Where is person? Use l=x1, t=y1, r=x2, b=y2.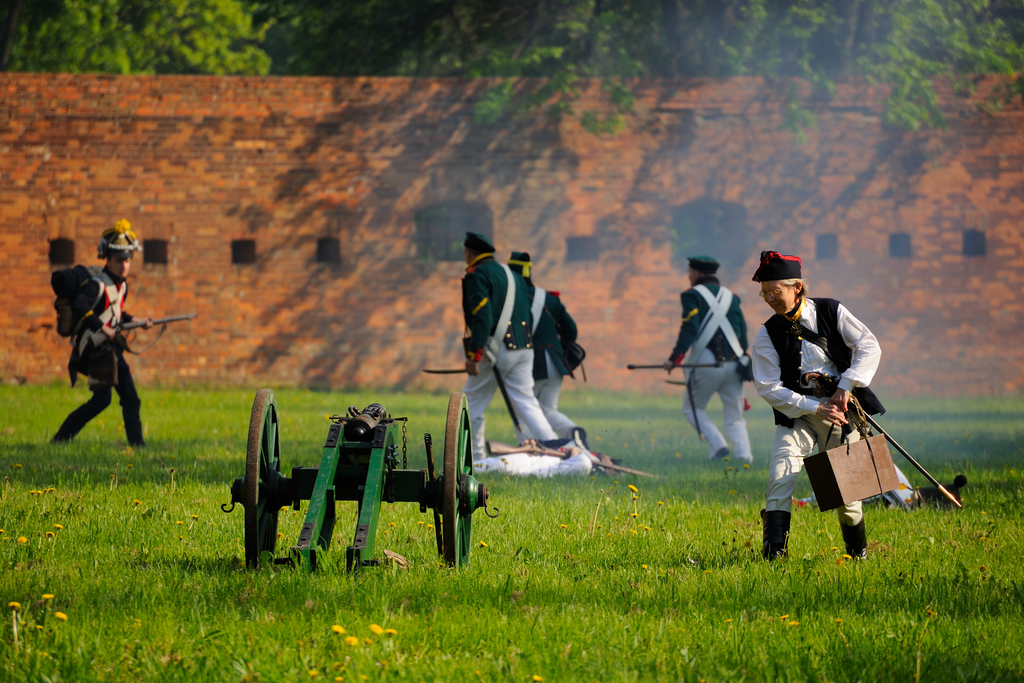
l=458, t=227, r=562, b=465.
